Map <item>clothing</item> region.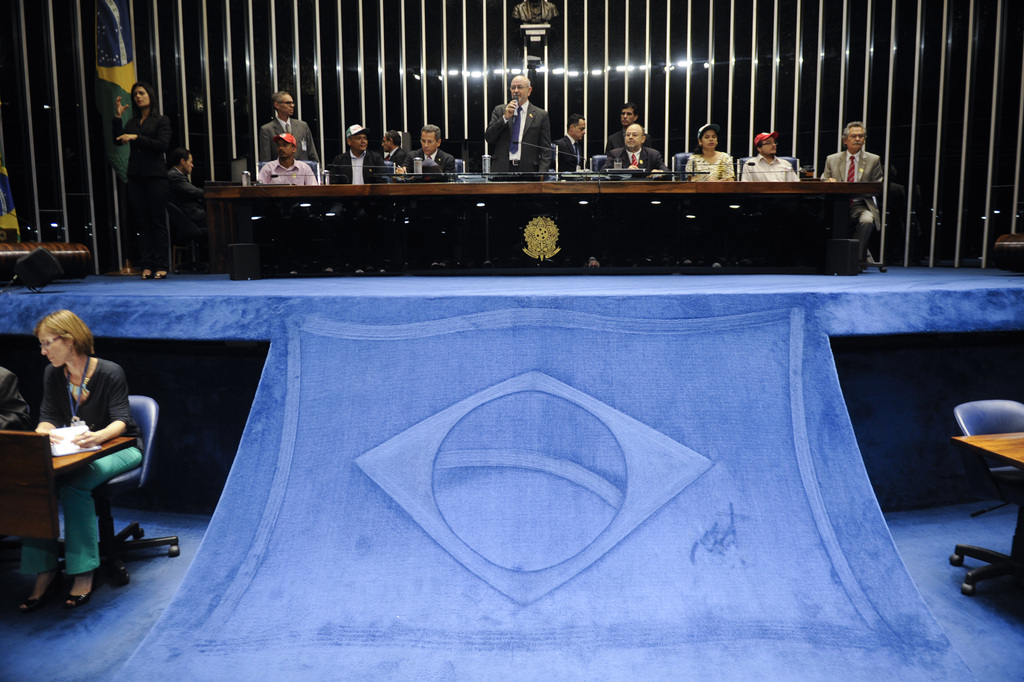
Mapped to l=742, t=150, r=801, b=183.
